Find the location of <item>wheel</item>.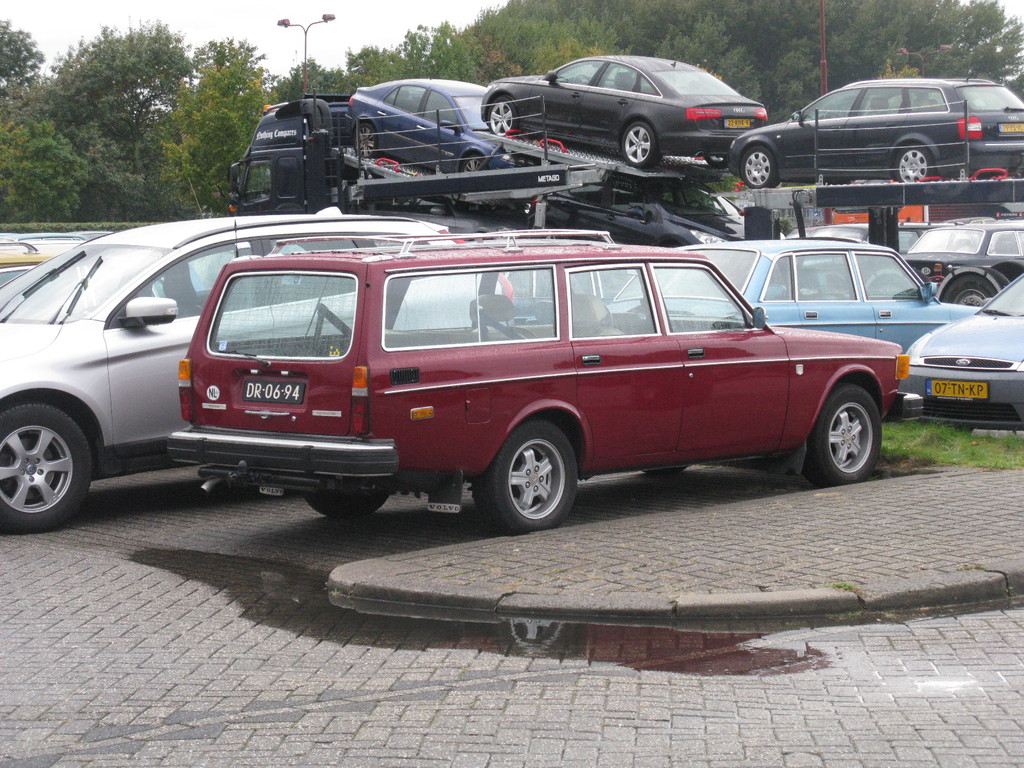
Location: 473, 420, 575, 533.
